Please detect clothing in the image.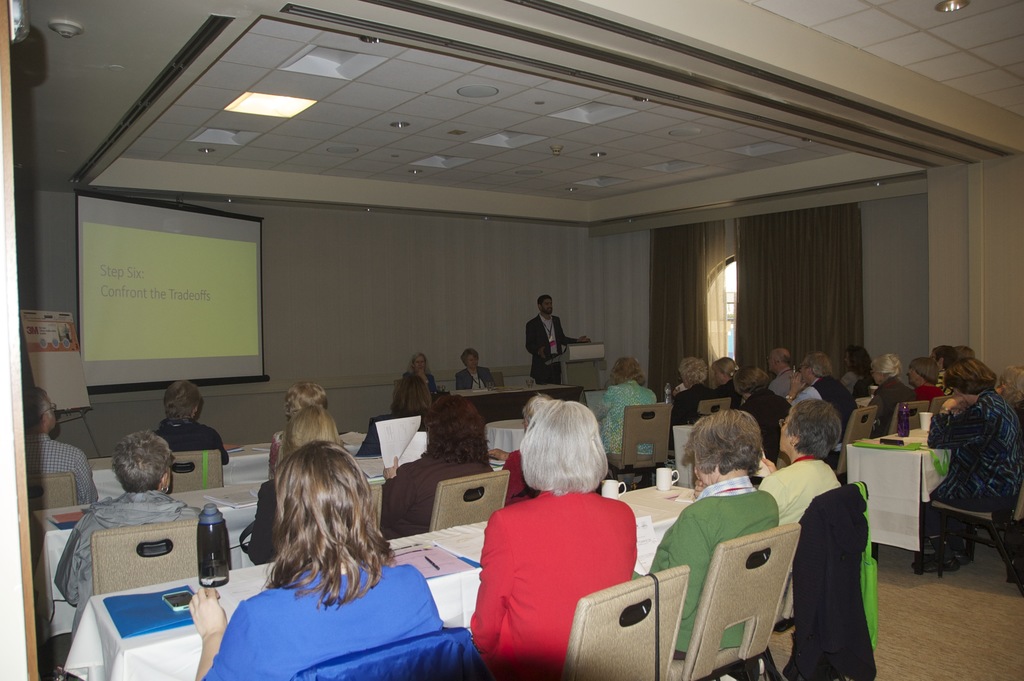
202/561/440/680.
